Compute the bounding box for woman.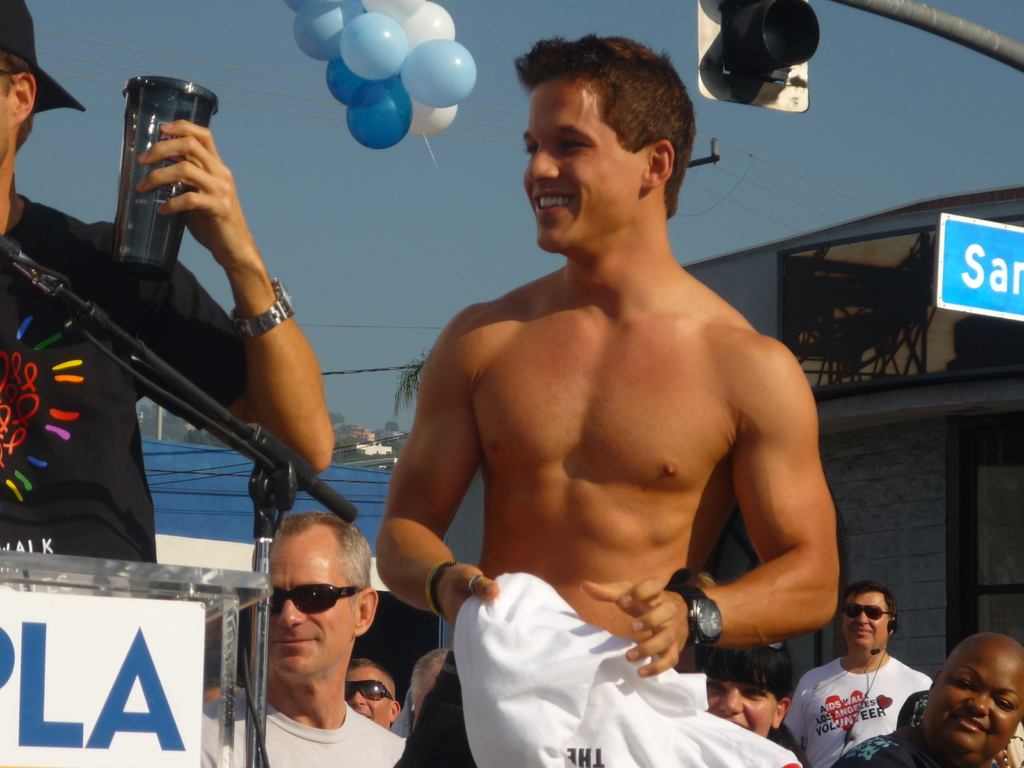
<region>694, 643, 808, 767</region>.
